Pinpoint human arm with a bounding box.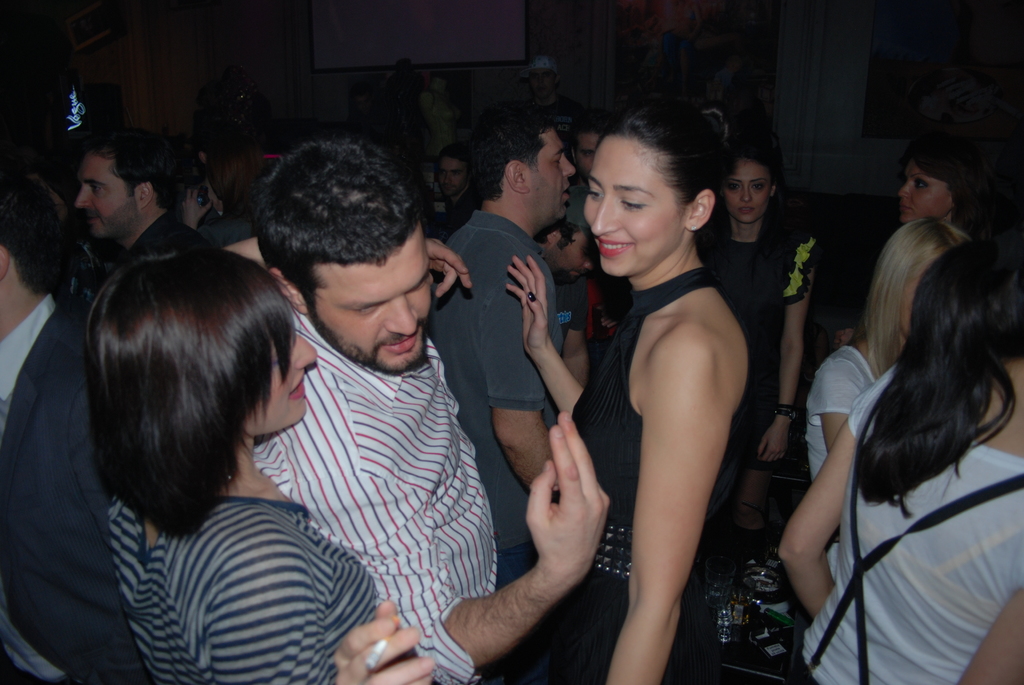
BBox(221, 229, 474, 304).
